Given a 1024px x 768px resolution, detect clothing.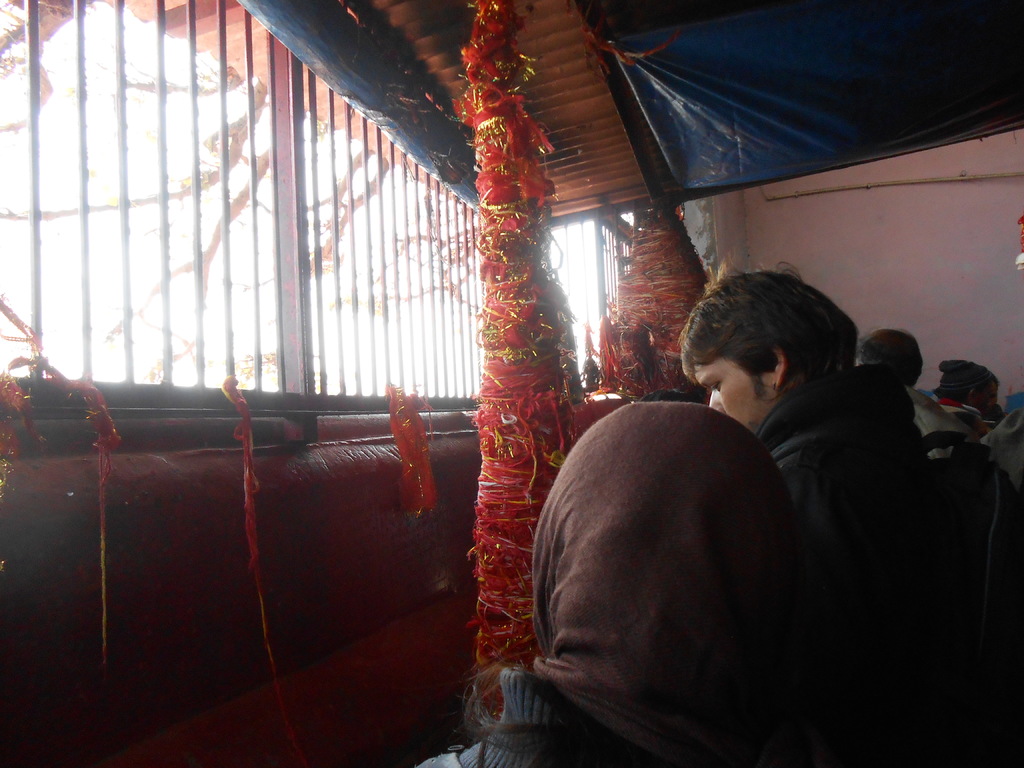
(x1=773, y1=363, x2=919, y2=767).
